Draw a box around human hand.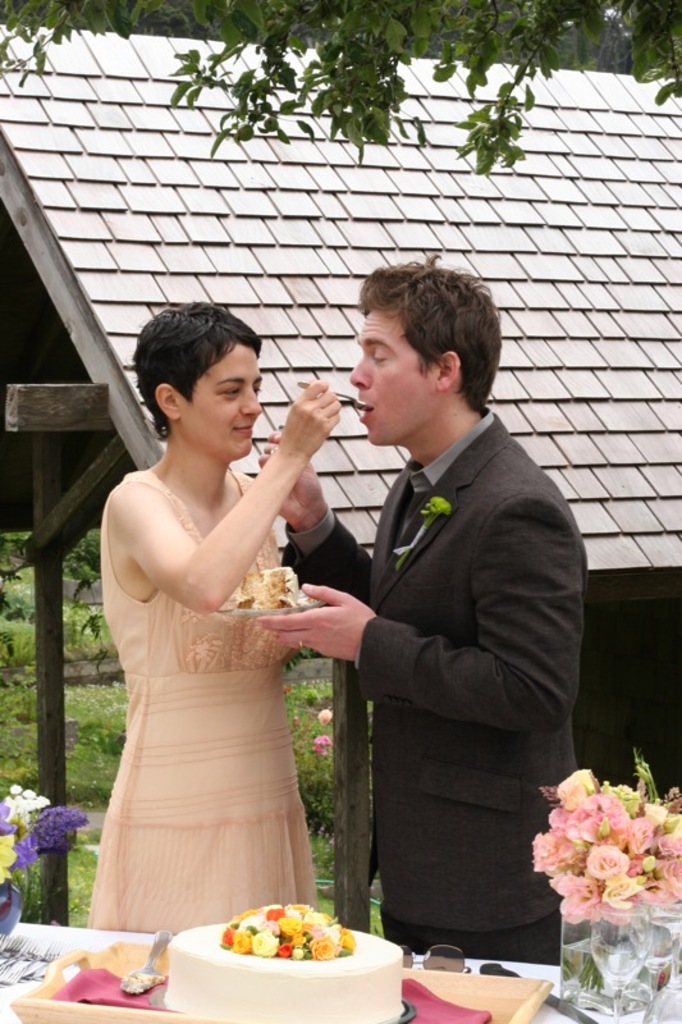
[left=256, top=424, right=326, bottom=522].
